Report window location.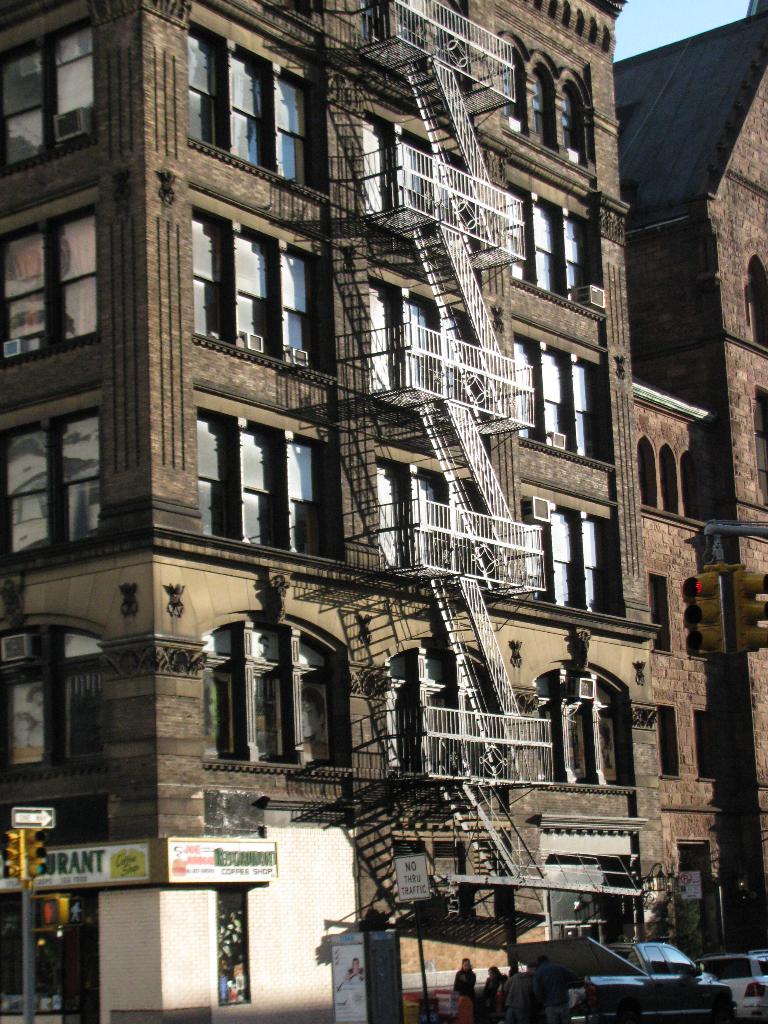
Report: crop(213, 884, 253, 1005).
